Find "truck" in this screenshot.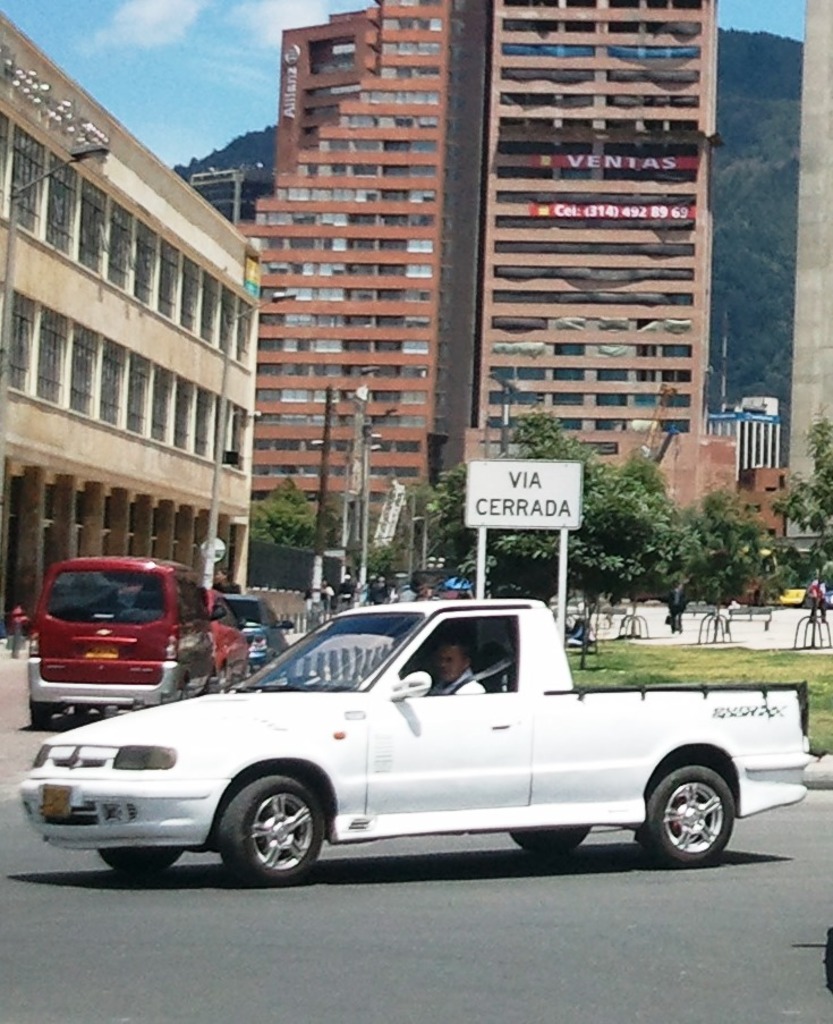
The bounding box for "truck" is 56, 601, 782, 889.
